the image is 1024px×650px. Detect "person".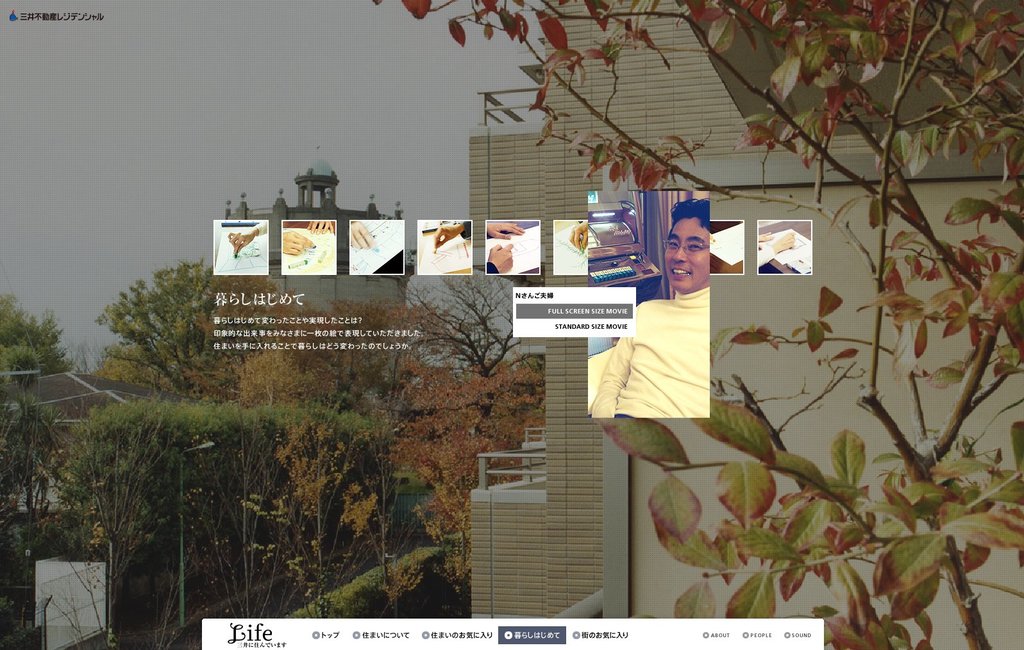
Detection: box(487, 218, 525, 273).
